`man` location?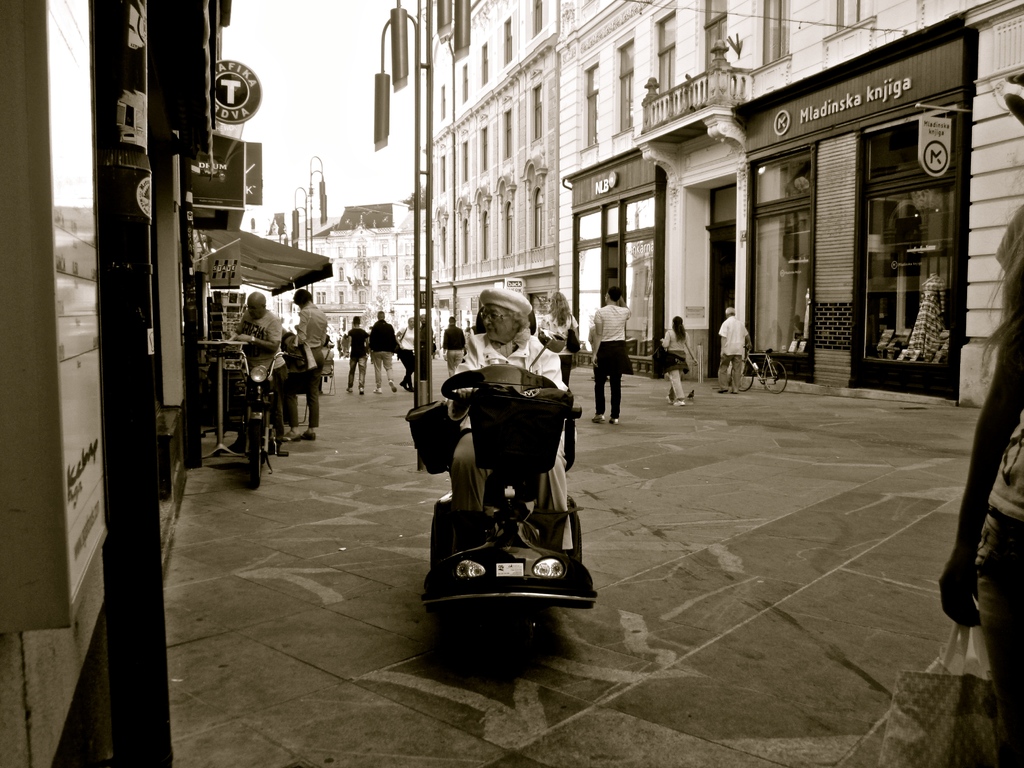
(left=344, top=315, right=368, bottom=394)
